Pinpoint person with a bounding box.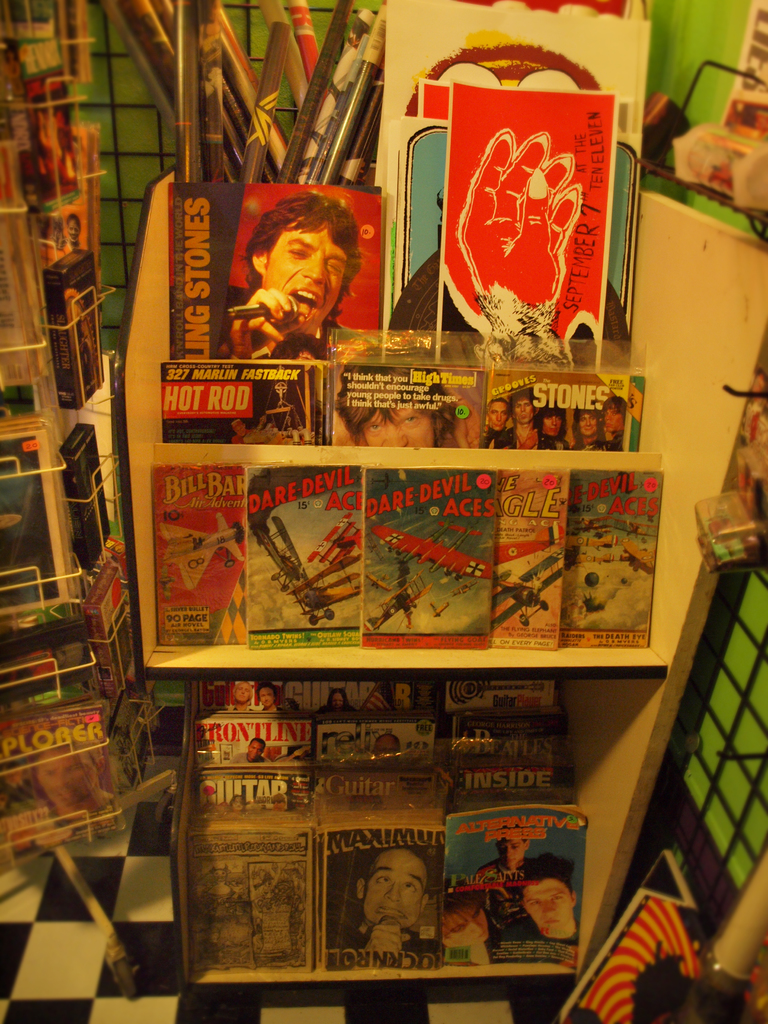
(343, 843, 433, 968).
